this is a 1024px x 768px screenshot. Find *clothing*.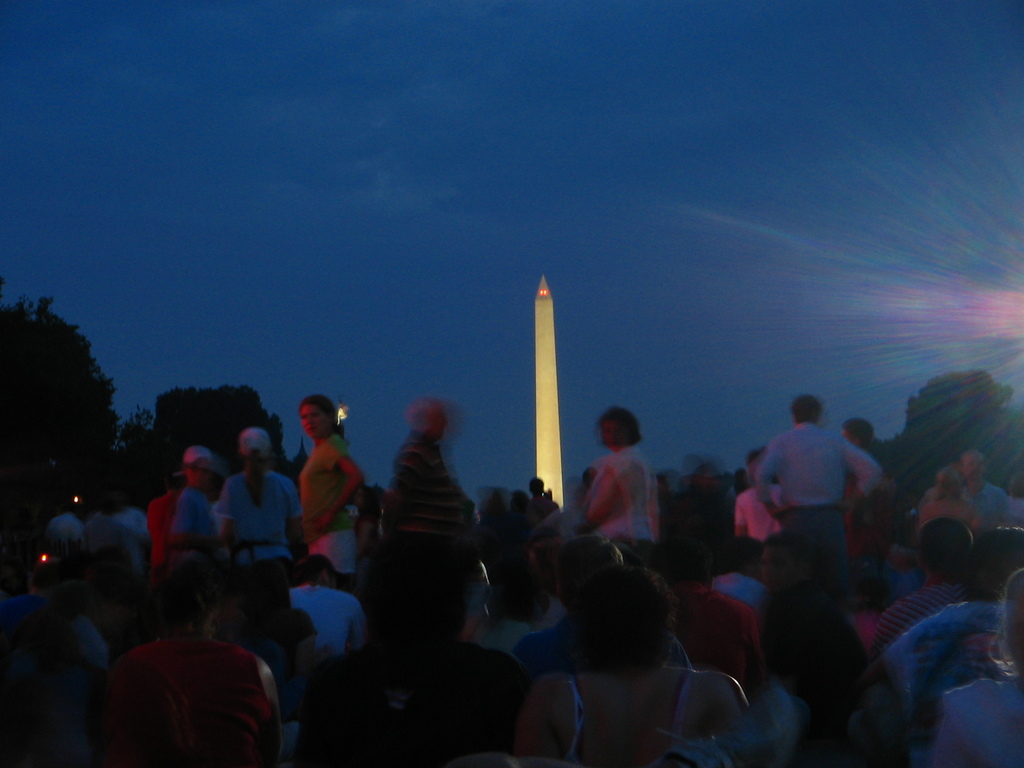
Bounding box: [x1=122, y1=504, x2=161, y2=561].
